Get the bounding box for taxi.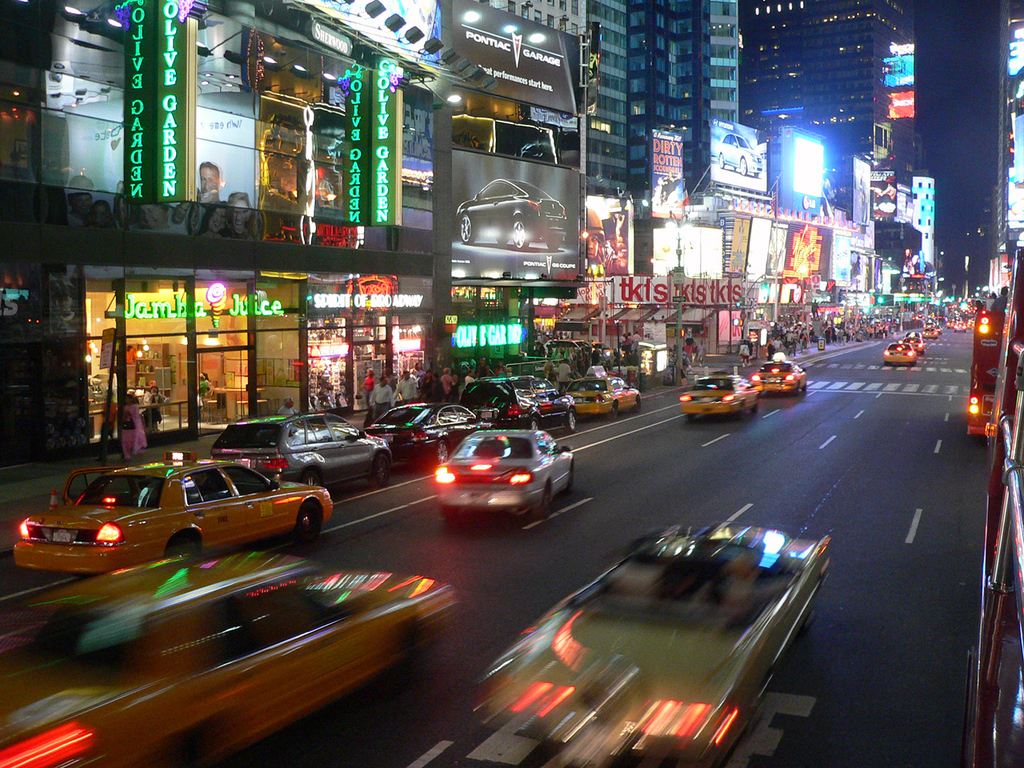
x1=954, y1=323, x2=966, y2=337.
